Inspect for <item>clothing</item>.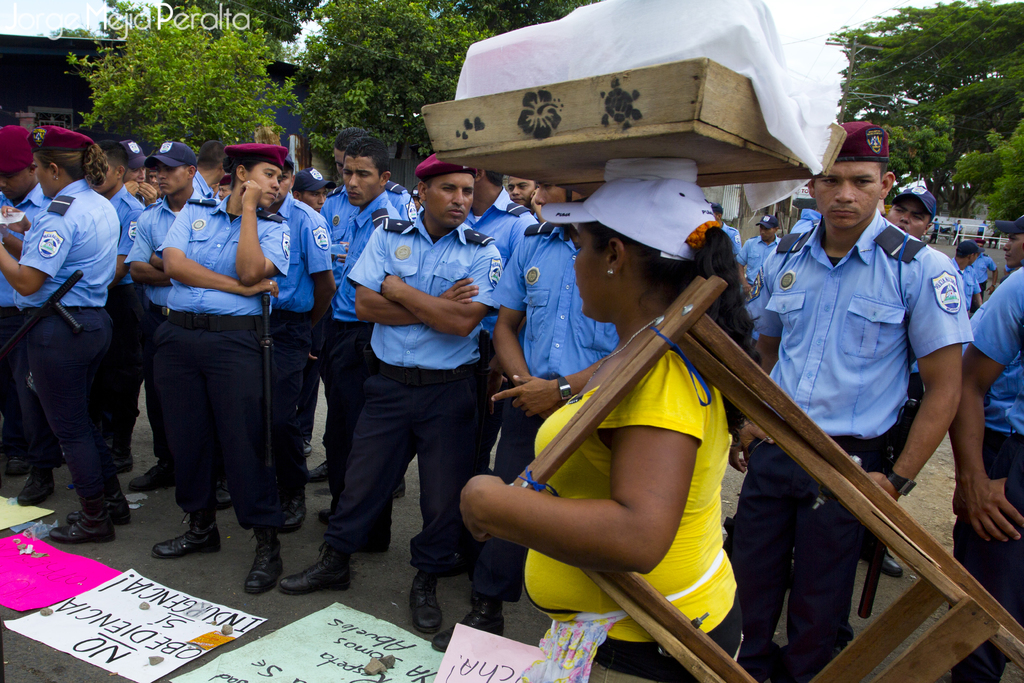
Inspection: <region>324, 178, 420, 297</region>.
